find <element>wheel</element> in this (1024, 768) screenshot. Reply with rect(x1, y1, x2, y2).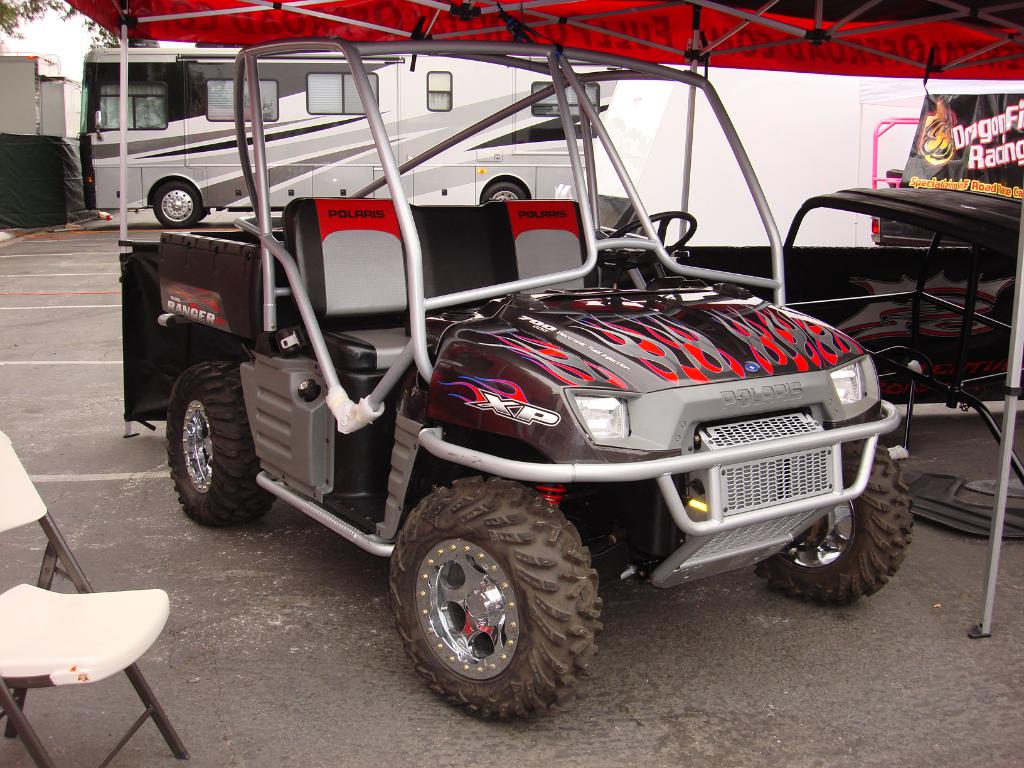
rect(596, 210, 695, 275).
